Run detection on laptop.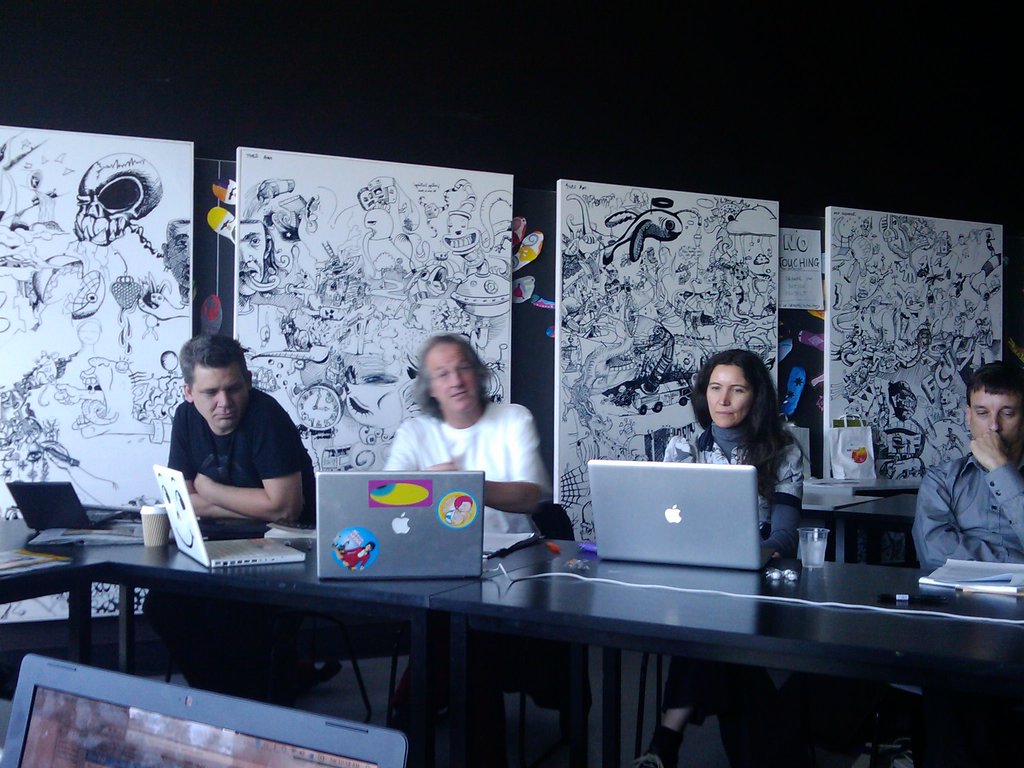
Result: box(153, 466, 303, 568).
